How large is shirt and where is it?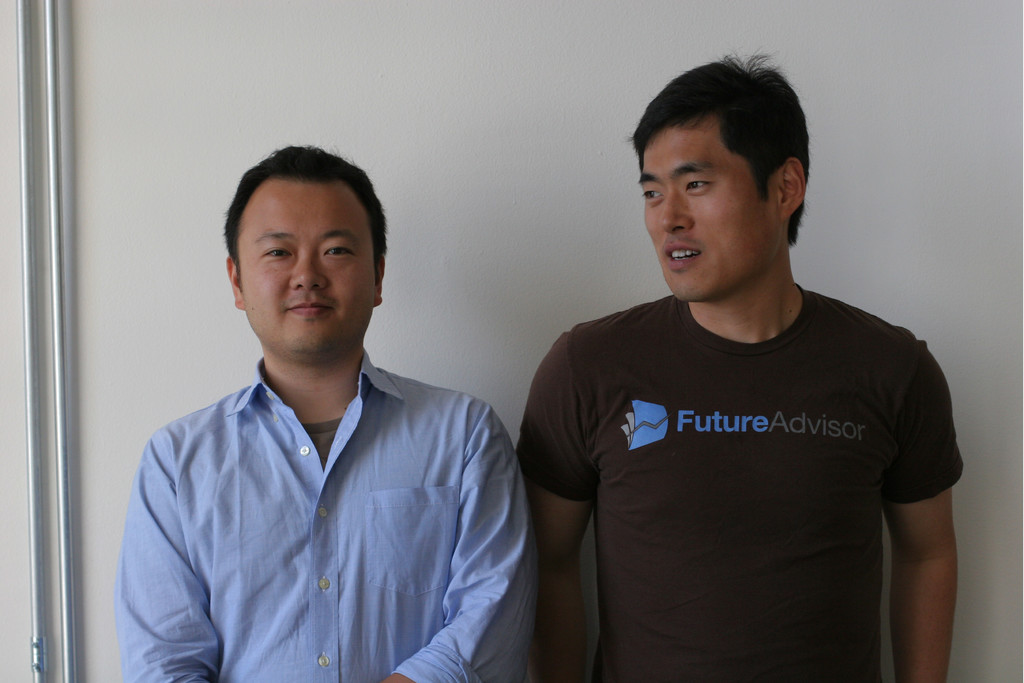
Bounding box: box=[152, 370, 505, 643].
